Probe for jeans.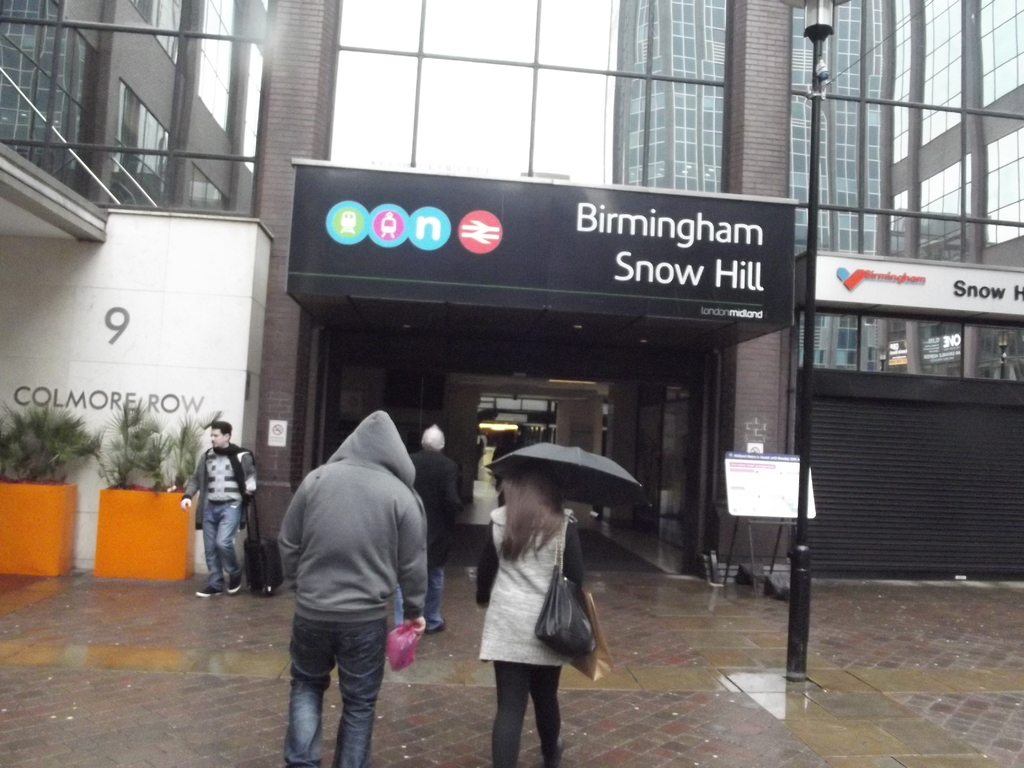
Probe result: [left=393, top=565, right=445, bottom=634].
